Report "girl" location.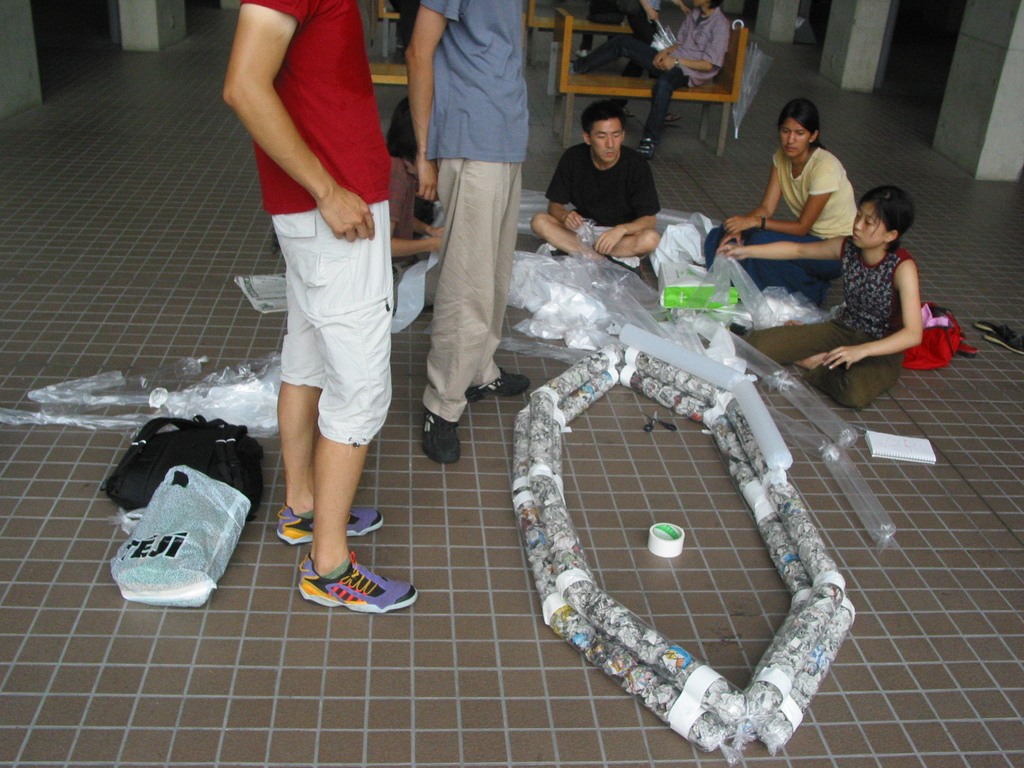
Report: (left=701, top=98, right=866, bottom=309).
